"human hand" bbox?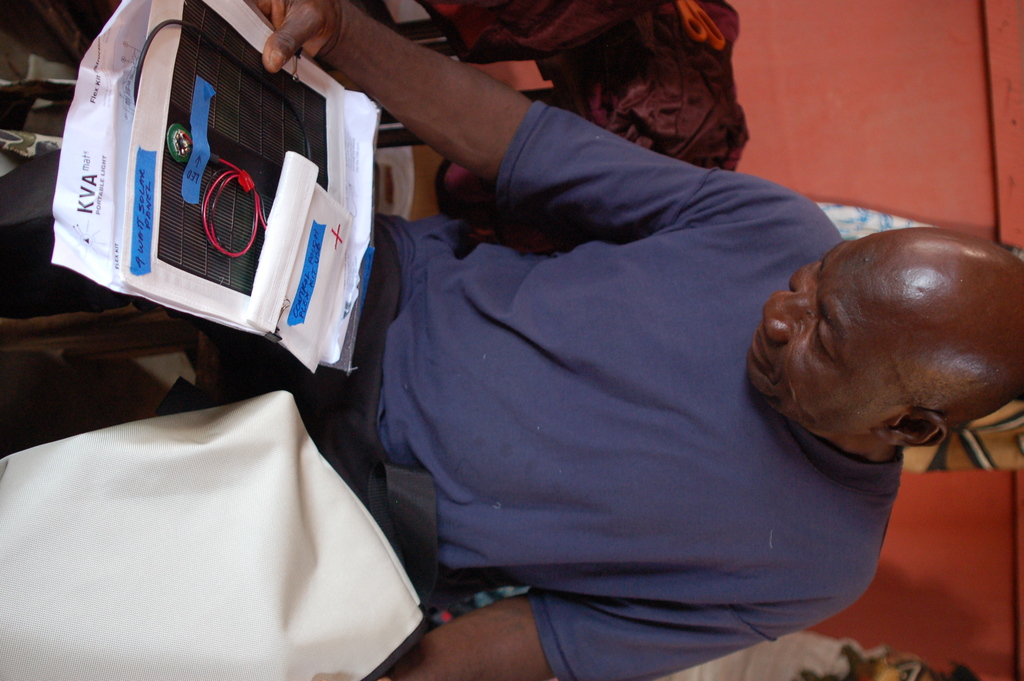
<box>241,0,332,69</box>
